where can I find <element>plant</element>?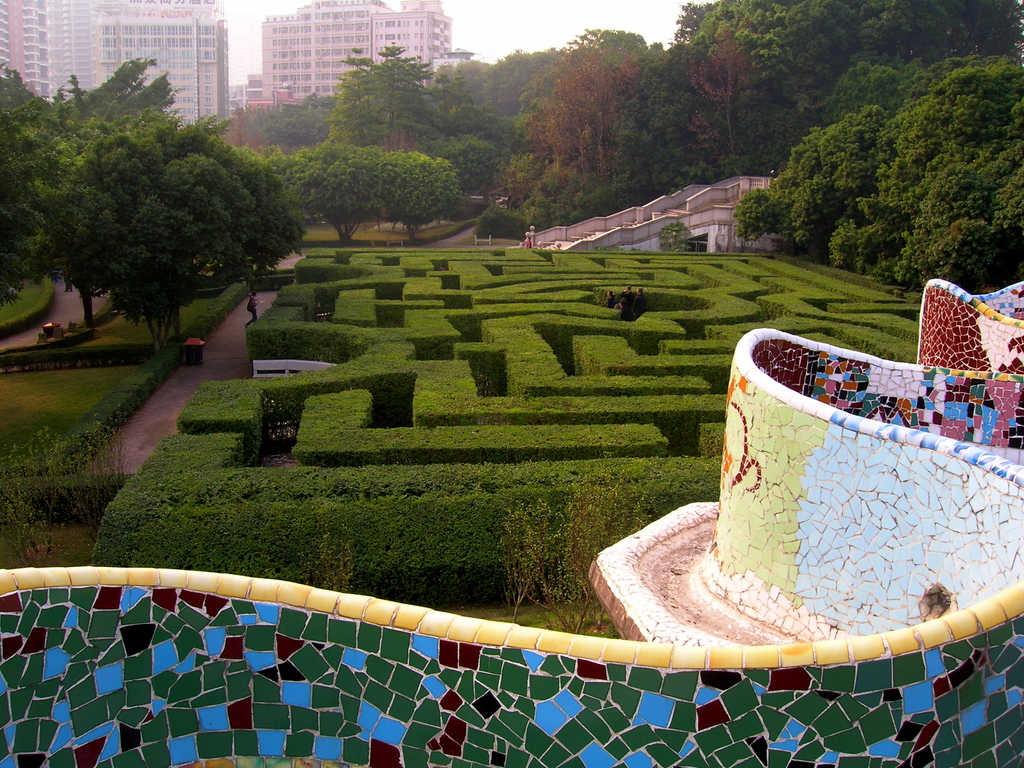
You can find it at x1=655, y1=218, x2=701, y2=249.
